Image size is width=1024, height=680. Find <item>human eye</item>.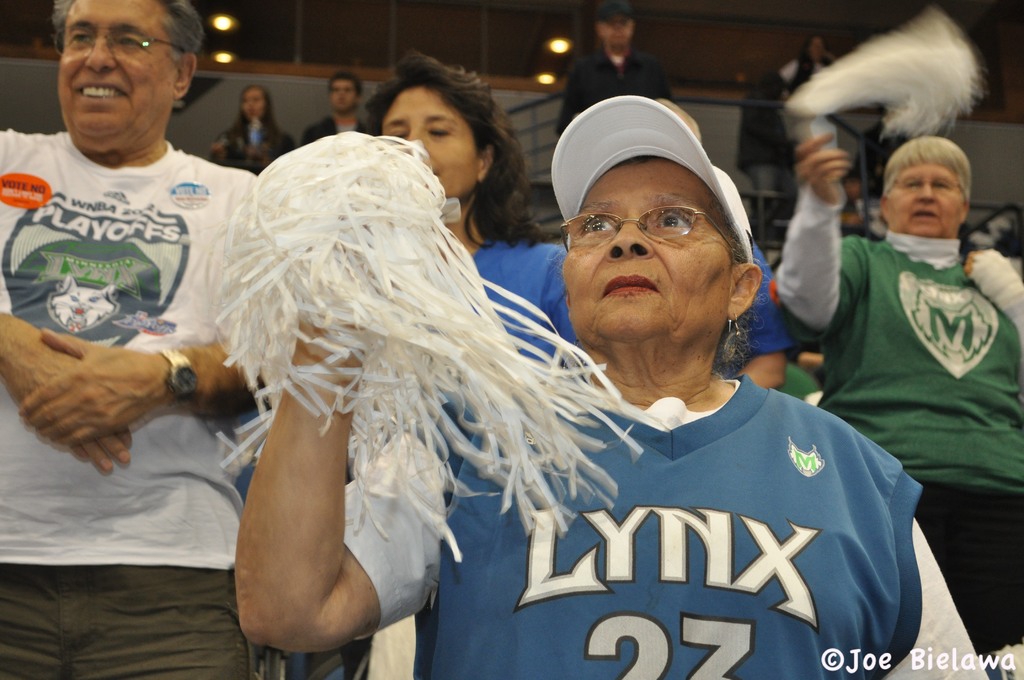
pyautogui.locateOnScreen(429, 122, 451, 138).
